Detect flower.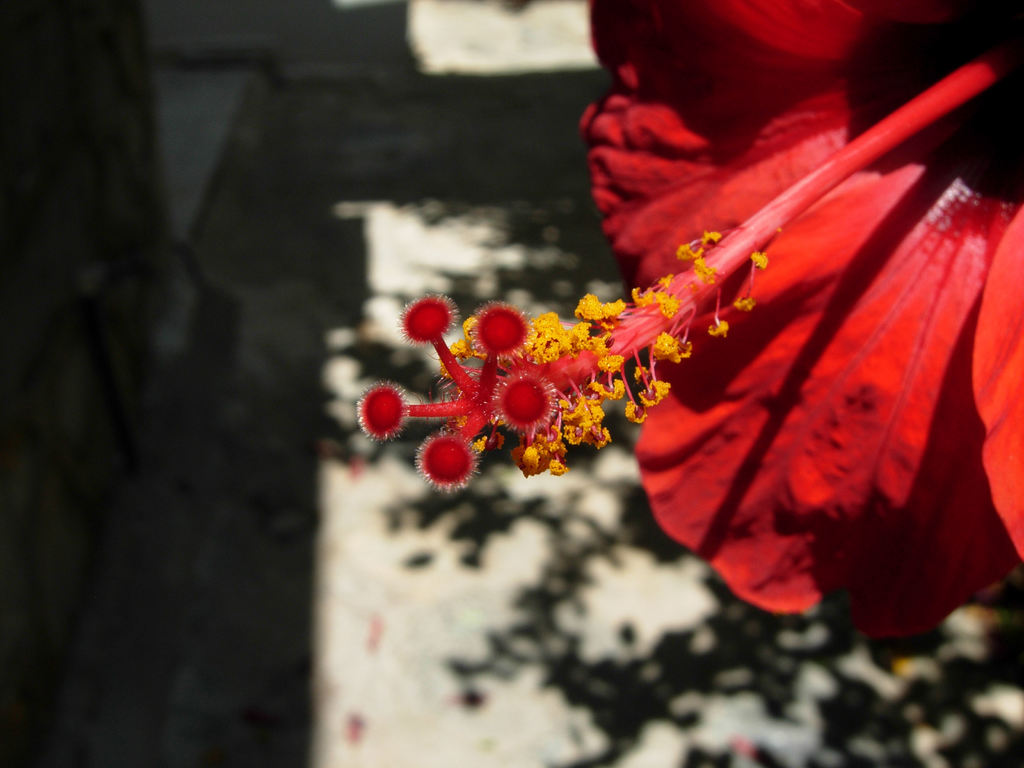
Detected at 353:0:1023:652.
